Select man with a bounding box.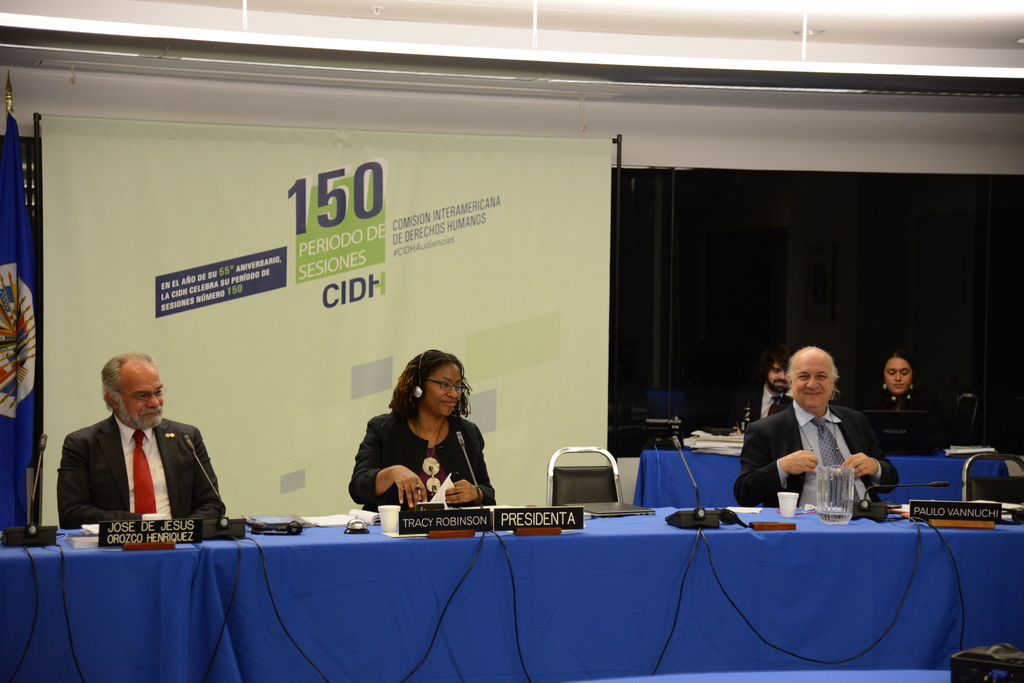
rect(745, 344, 800, 427).
